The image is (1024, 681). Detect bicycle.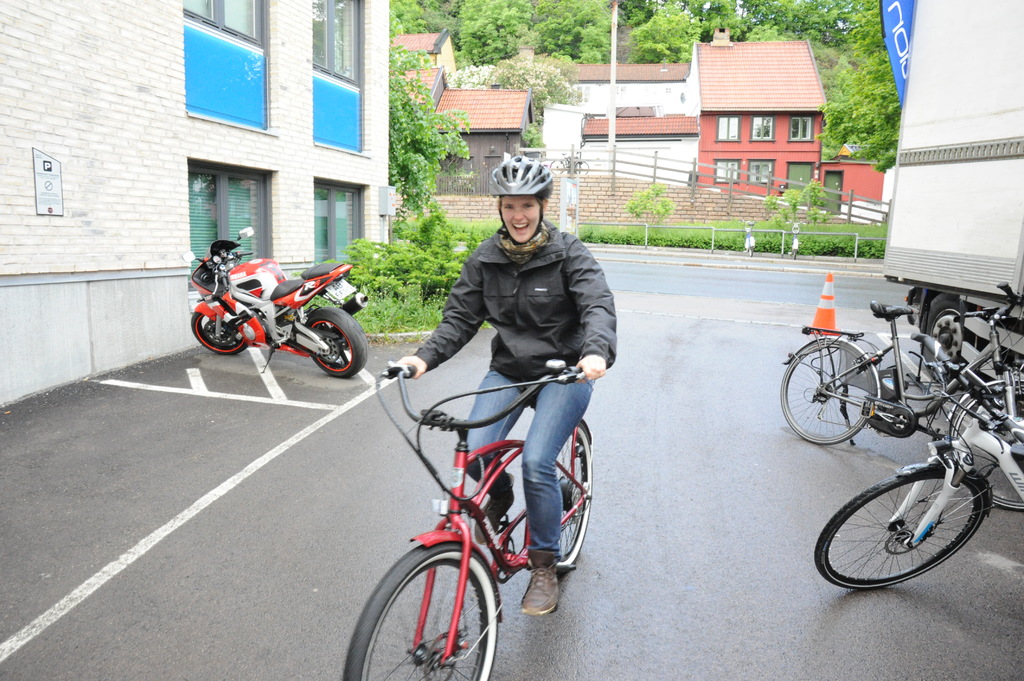
Detection: [812, 335, 1023, 588].
